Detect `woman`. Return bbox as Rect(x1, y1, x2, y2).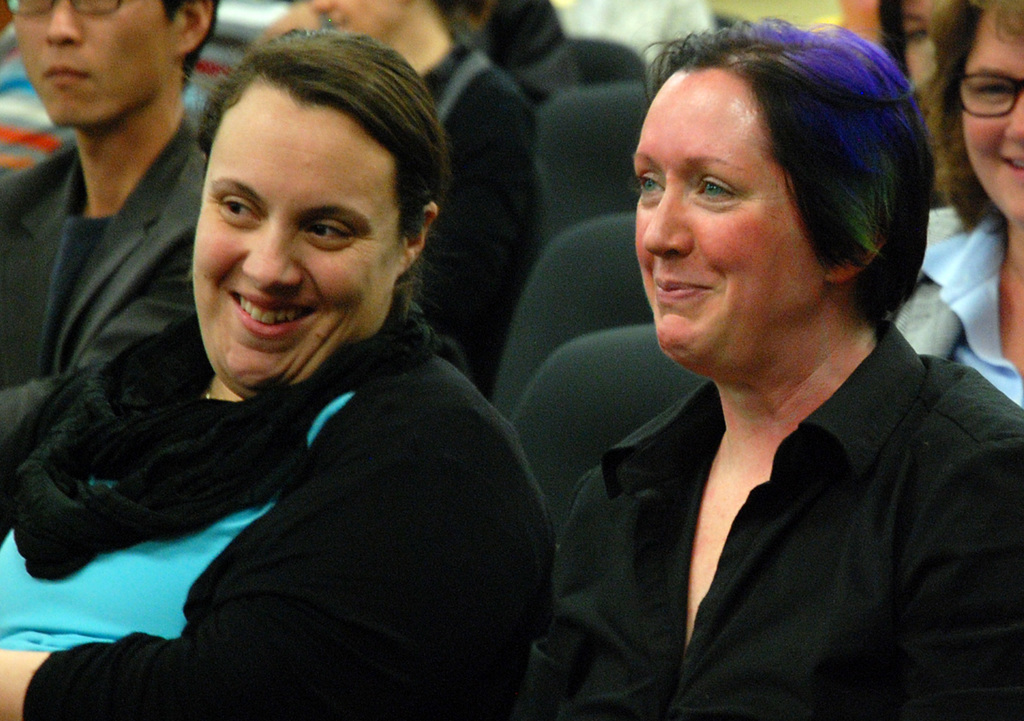
Rect(899, 0, 1023, 425).
